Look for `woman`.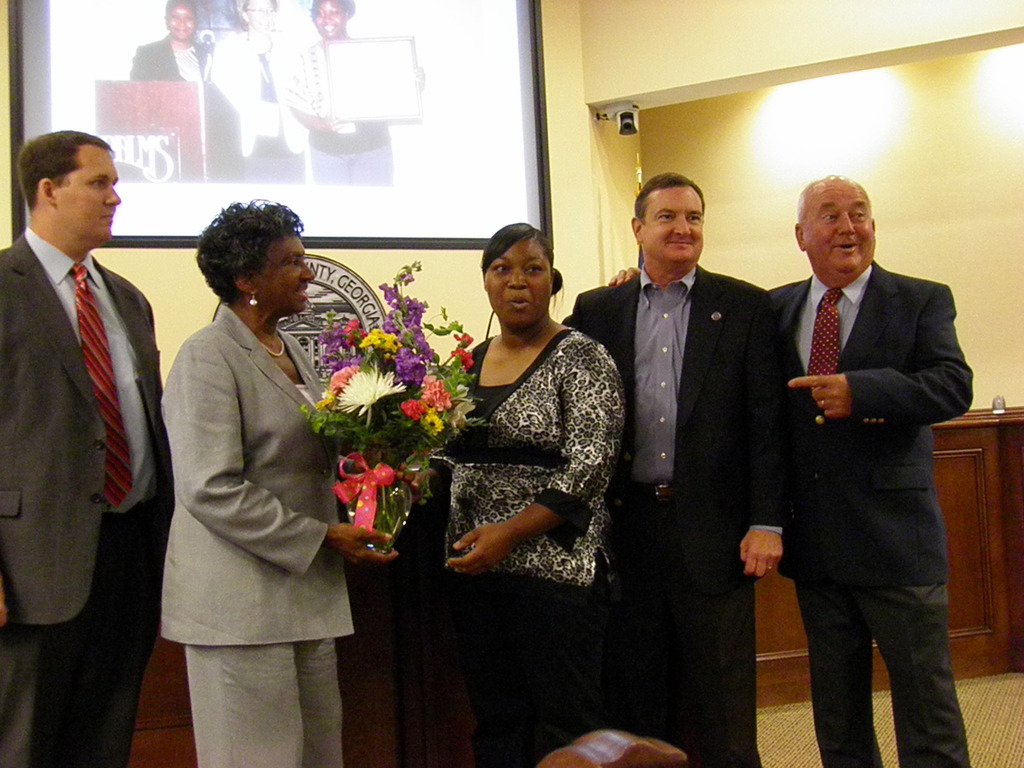
Found: BBox(123, 0, 212, 128).
